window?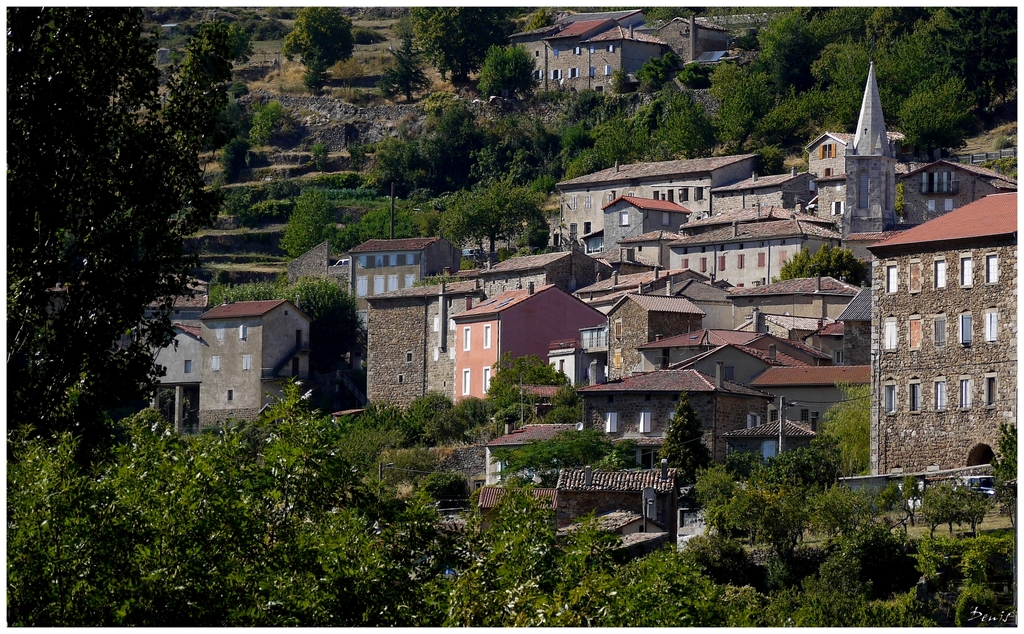
crop(910, 381, 925, 416)
